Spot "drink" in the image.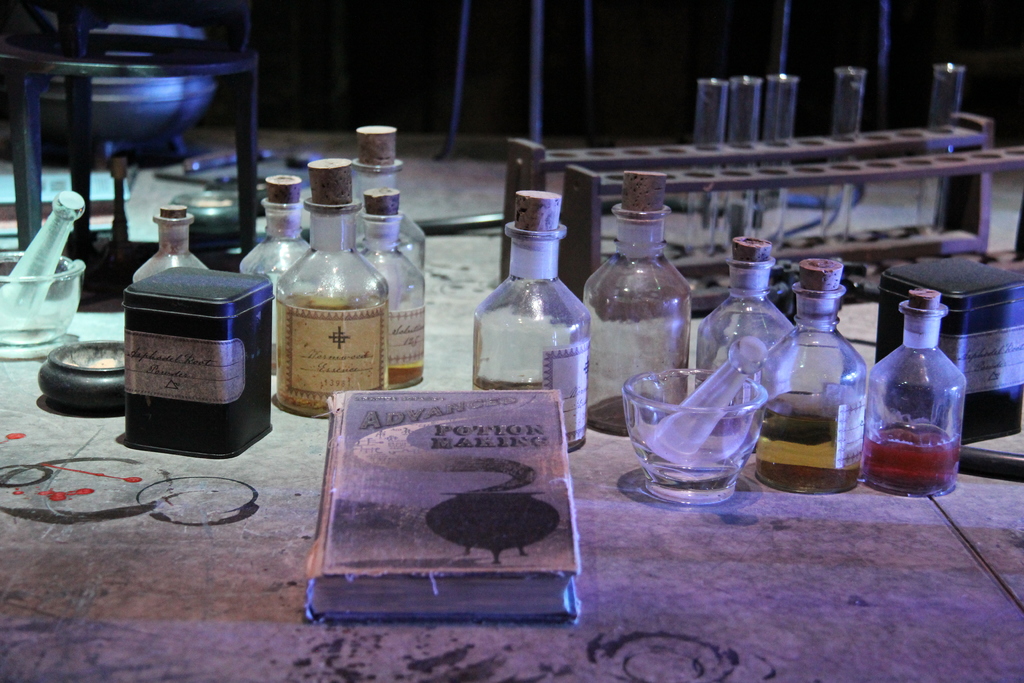
"drink" found at box(471, 189, 582, 445).
